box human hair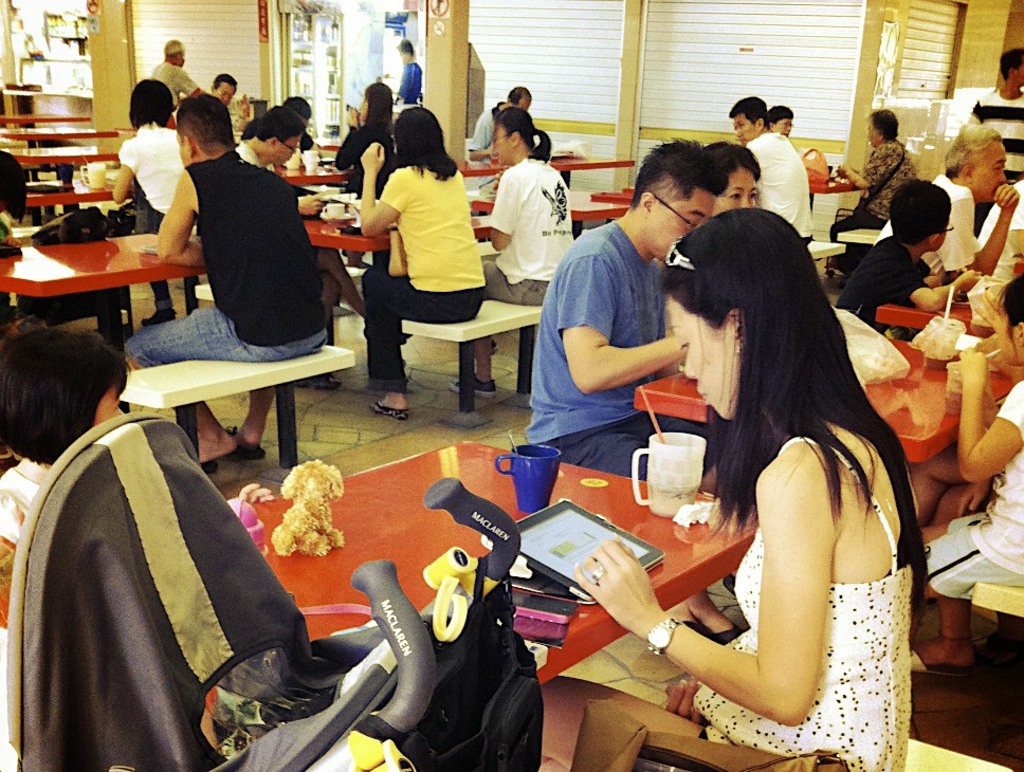
[176,94,234,158]
